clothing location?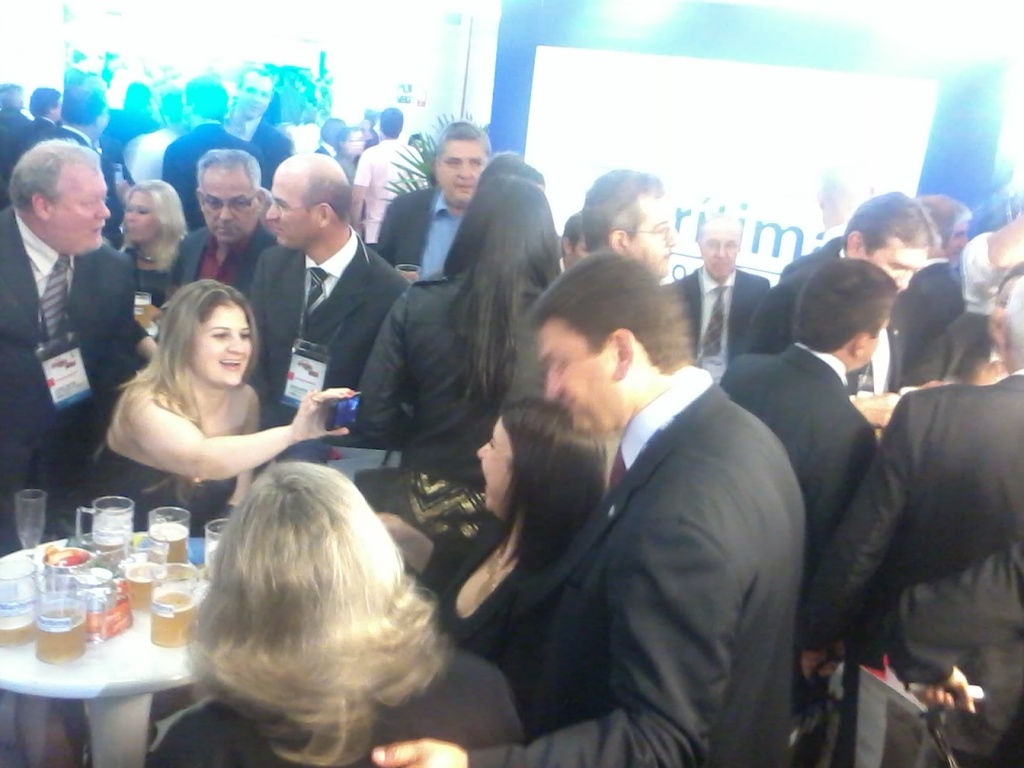
<bbox>437, 509, 557, 661</bbox>
